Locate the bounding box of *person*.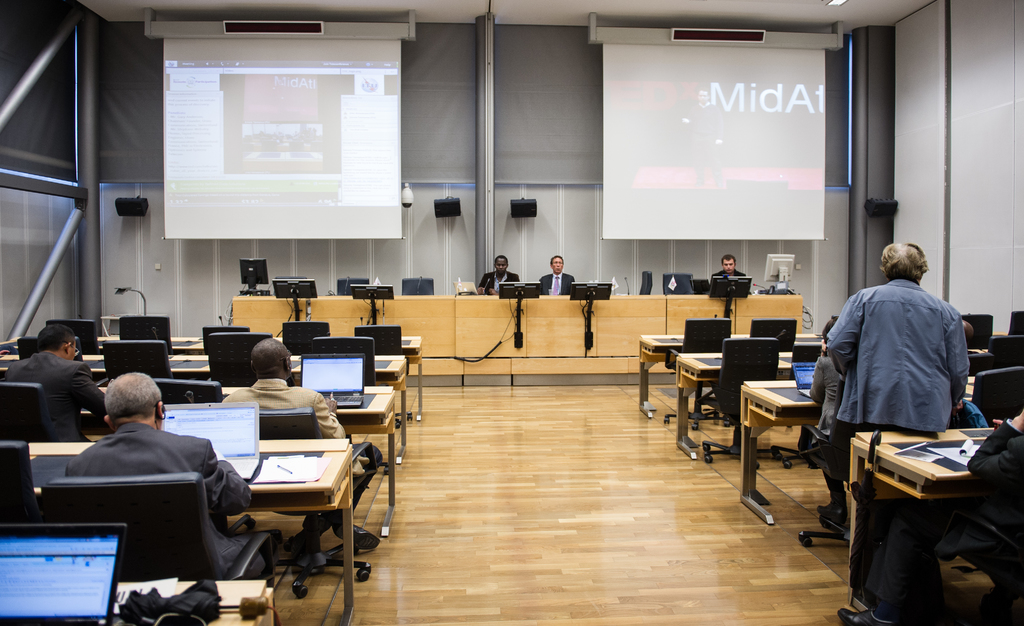
Bounding box: <bbox>3, 322, 106, 438</bbox>.
